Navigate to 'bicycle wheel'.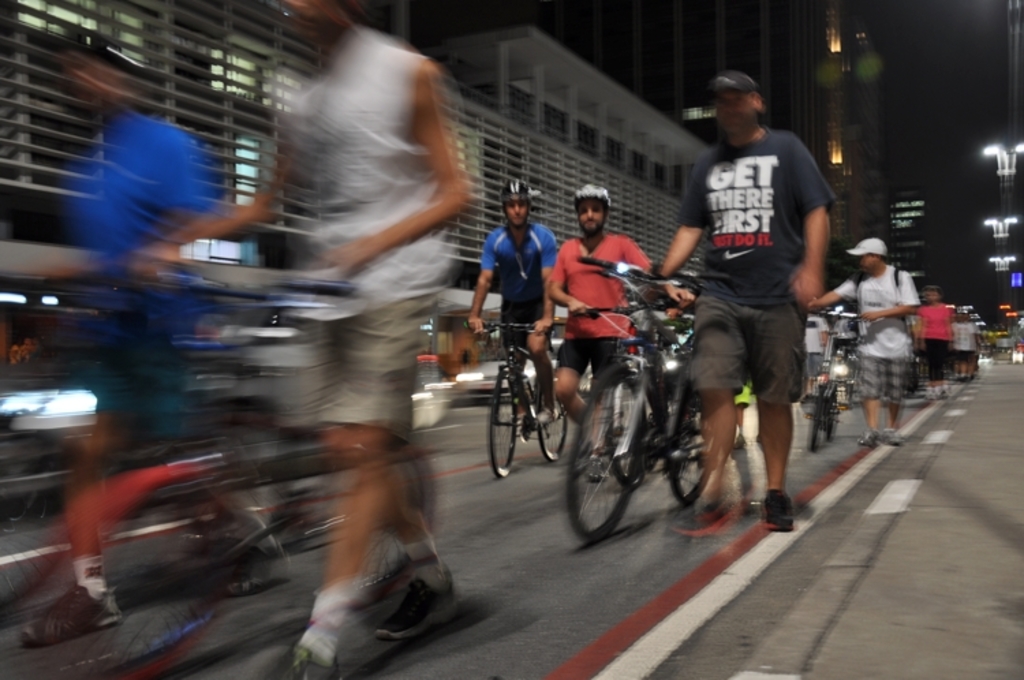
Navigation target: x1=822 y1=392 x2=840 y2=449.
